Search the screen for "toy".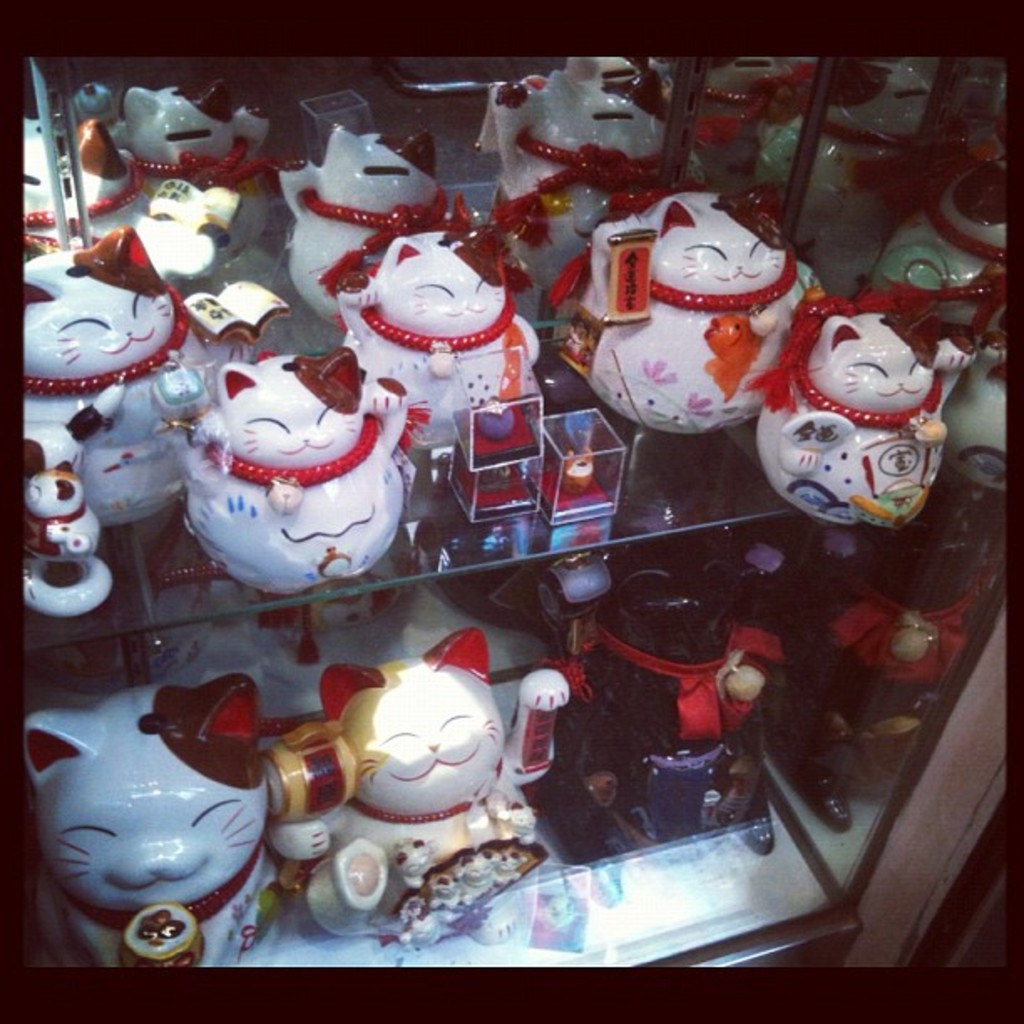
Found at BBox(863, 154, 1022, 370).
